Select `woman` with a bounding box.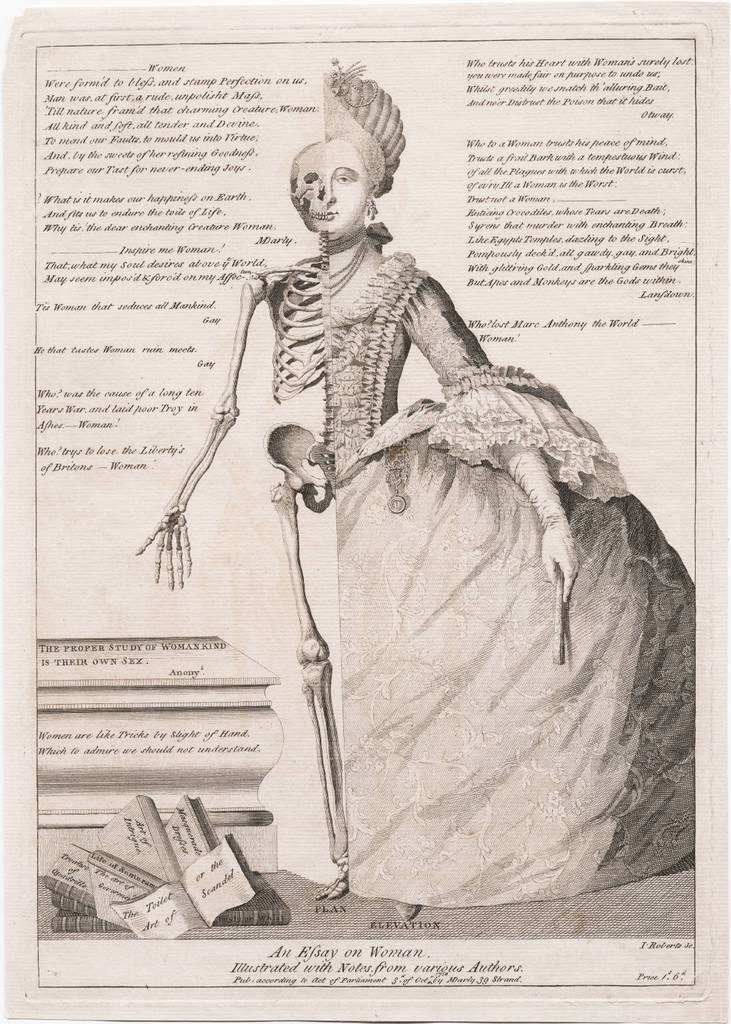
(123, 91, 689, 915).
